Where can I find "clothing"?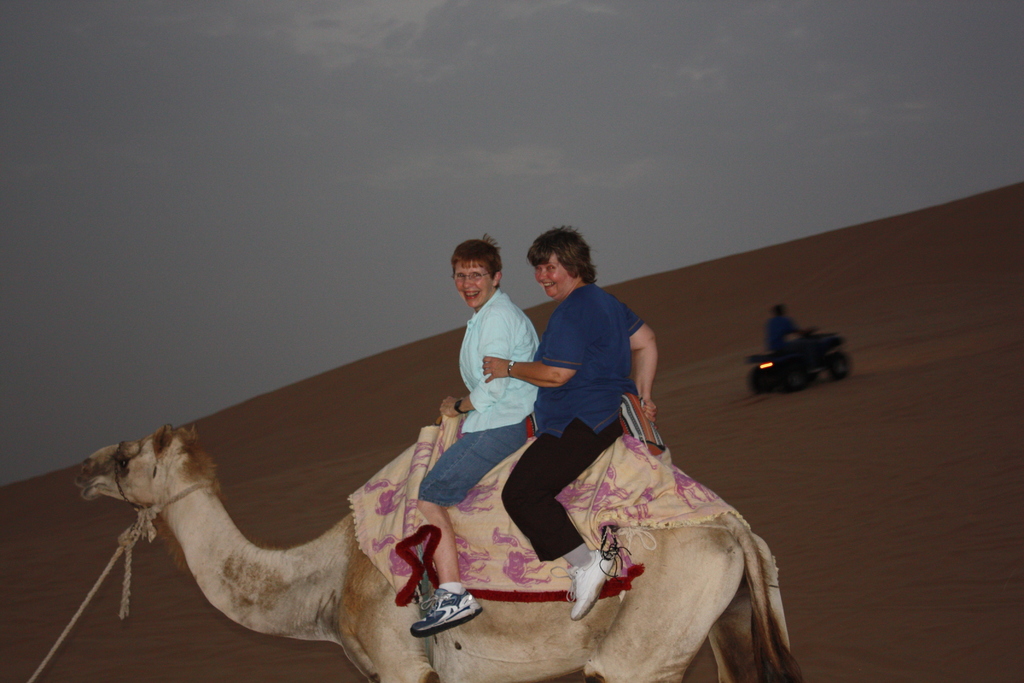
You can find it at x1=445, y1=262, x2=543, y2=461.
